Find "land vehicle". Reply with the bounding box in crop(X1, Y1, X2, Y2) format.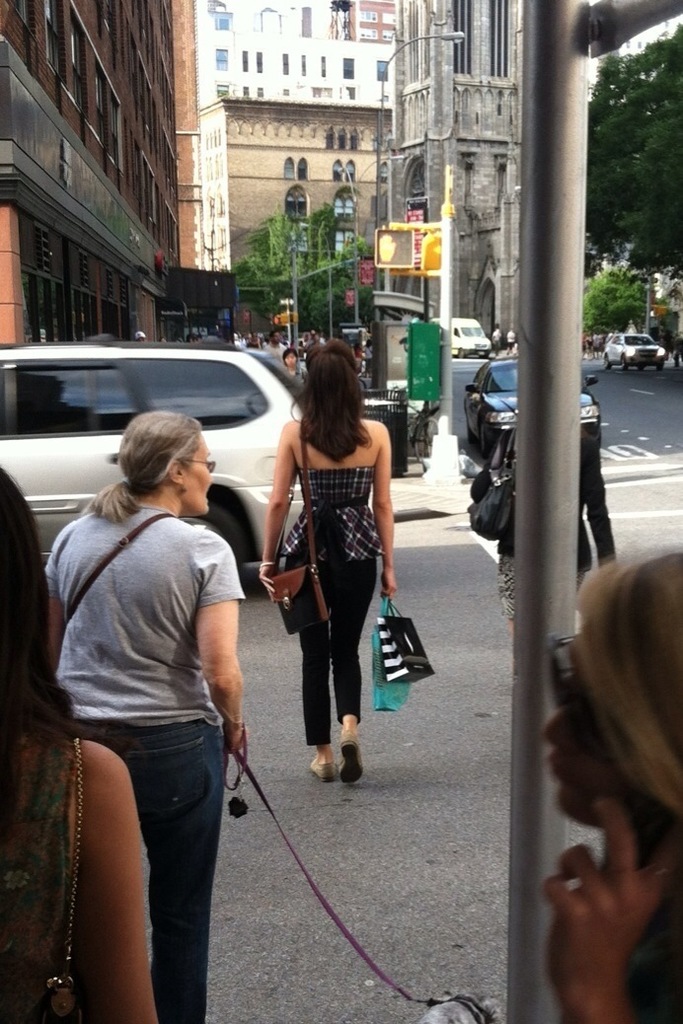
crop(17, 317, 324, 548).
